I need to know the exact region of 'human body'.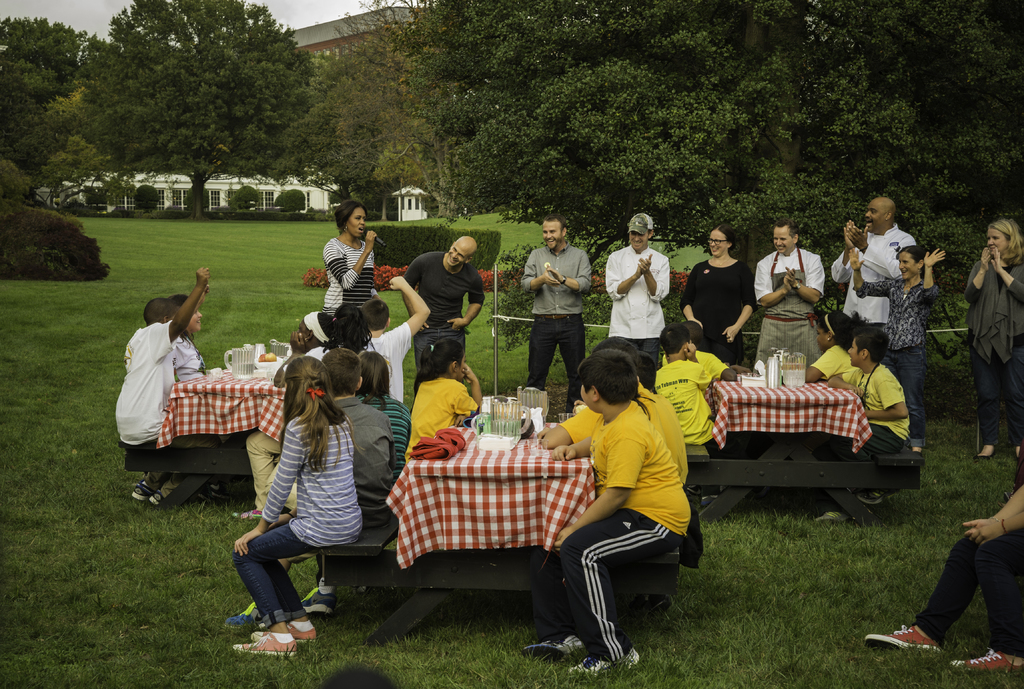
Region: select_region(683, 261, 762, 357).
